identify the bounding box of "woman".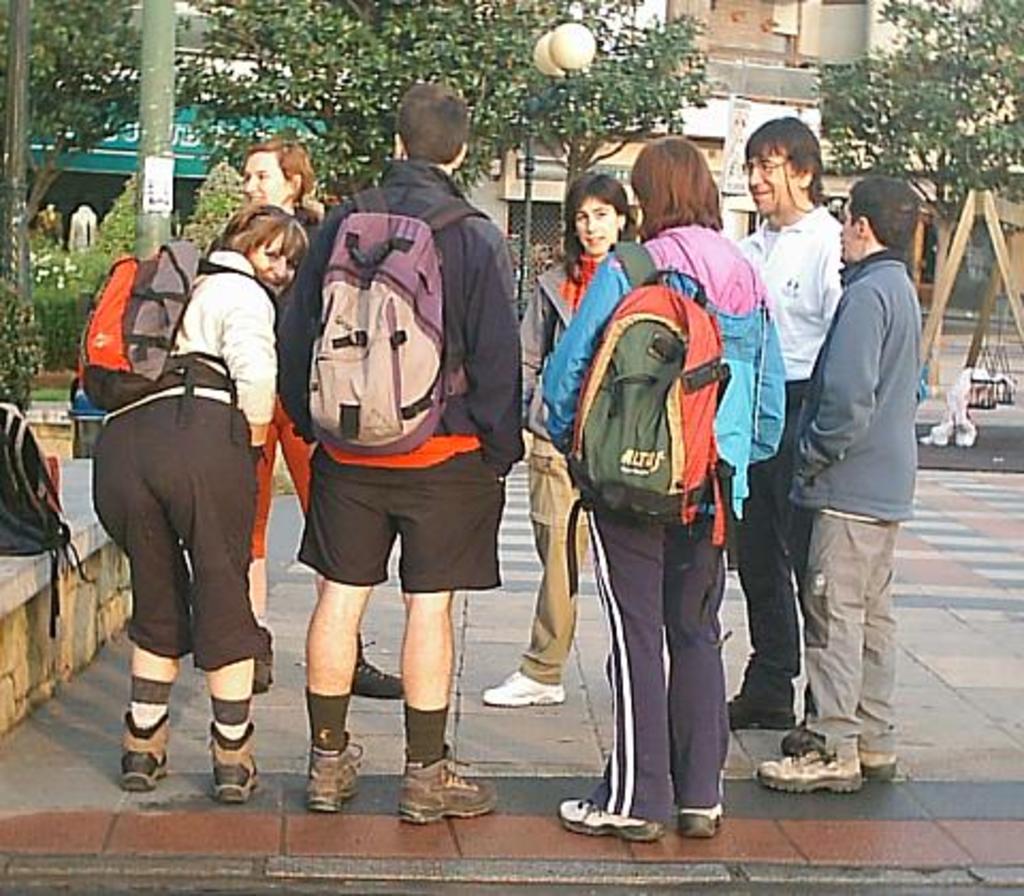
rect(243, 141, 401, 702).
